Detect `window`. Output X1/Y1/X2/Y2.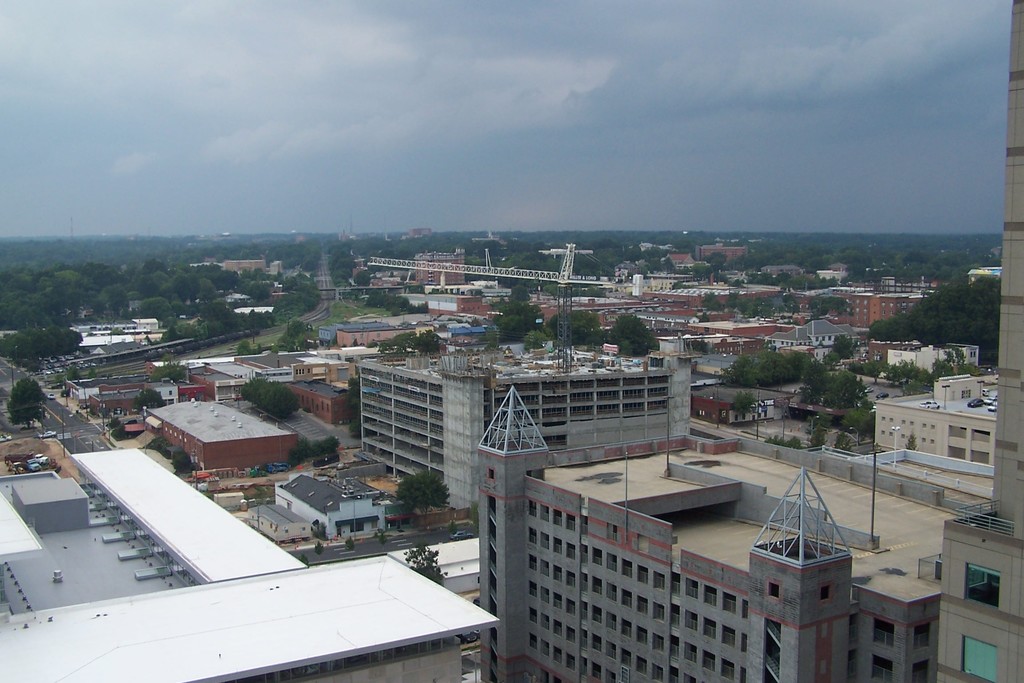
621/621/630/638.
